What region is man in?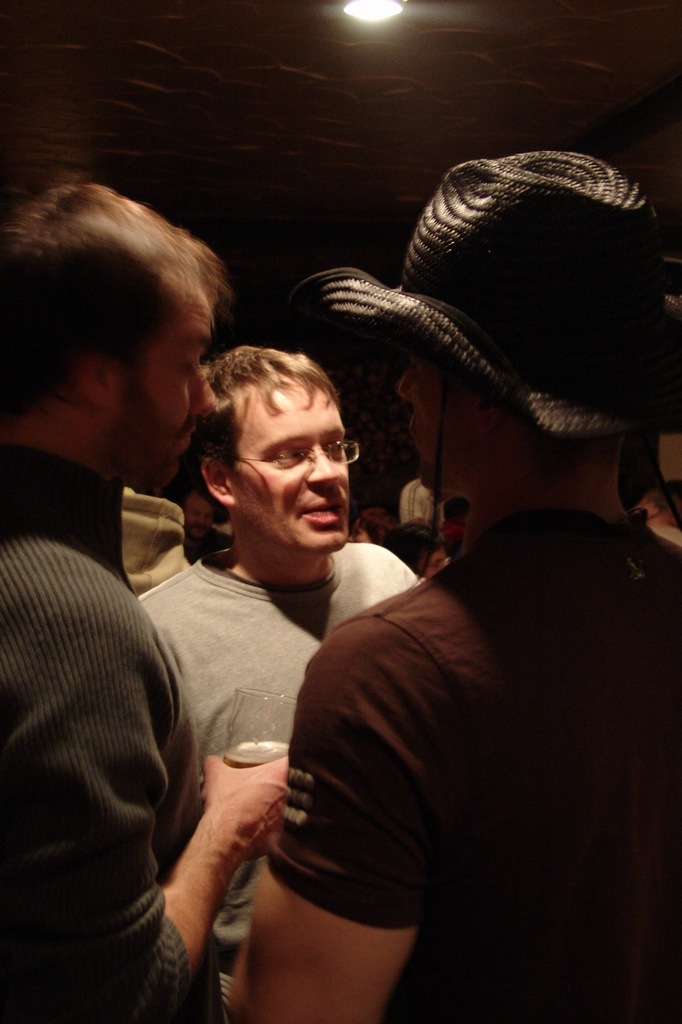
132, 345, 427, 1023.
